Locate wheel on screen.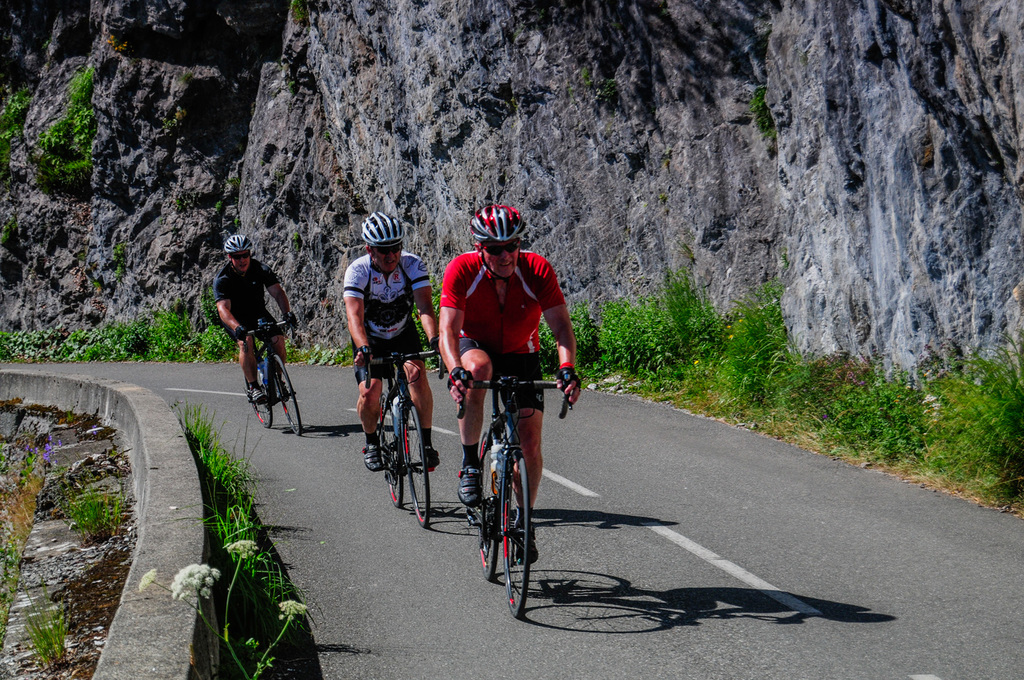
On screen at locate(483, 481, 502, 579).
